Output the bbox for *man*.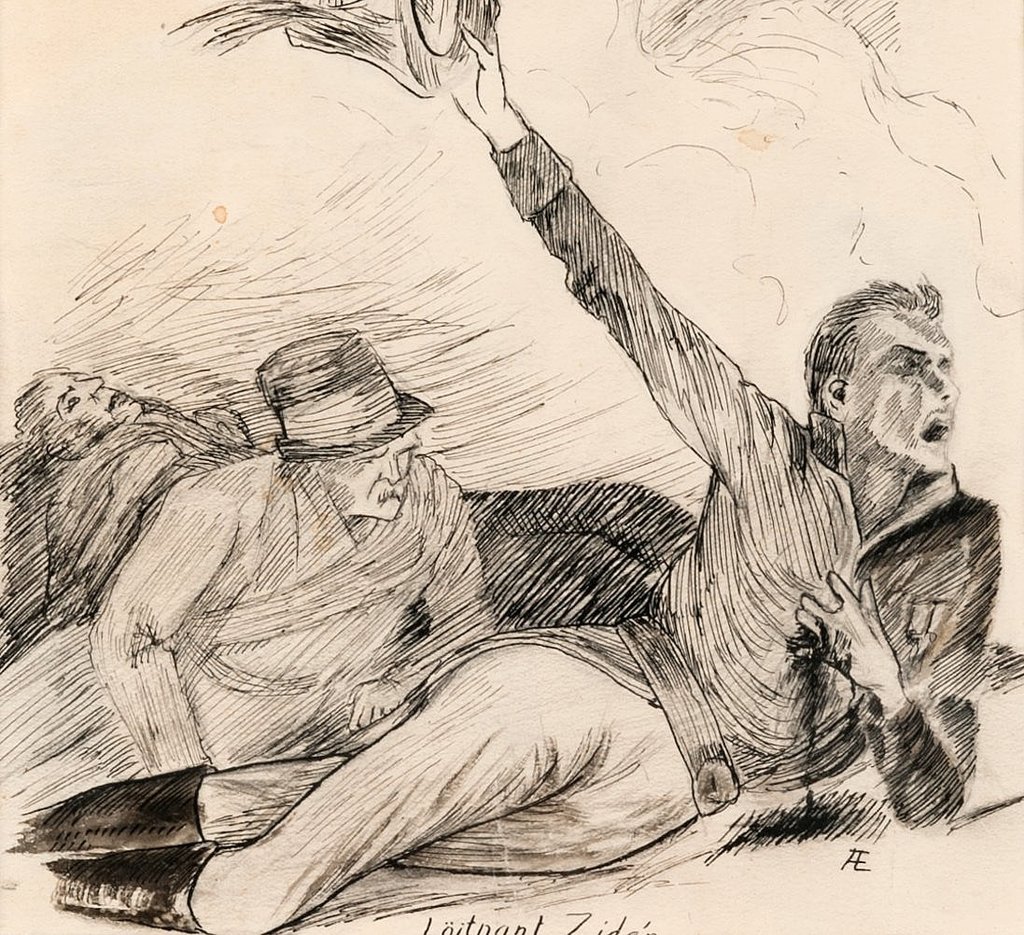
0 369 732 627.
